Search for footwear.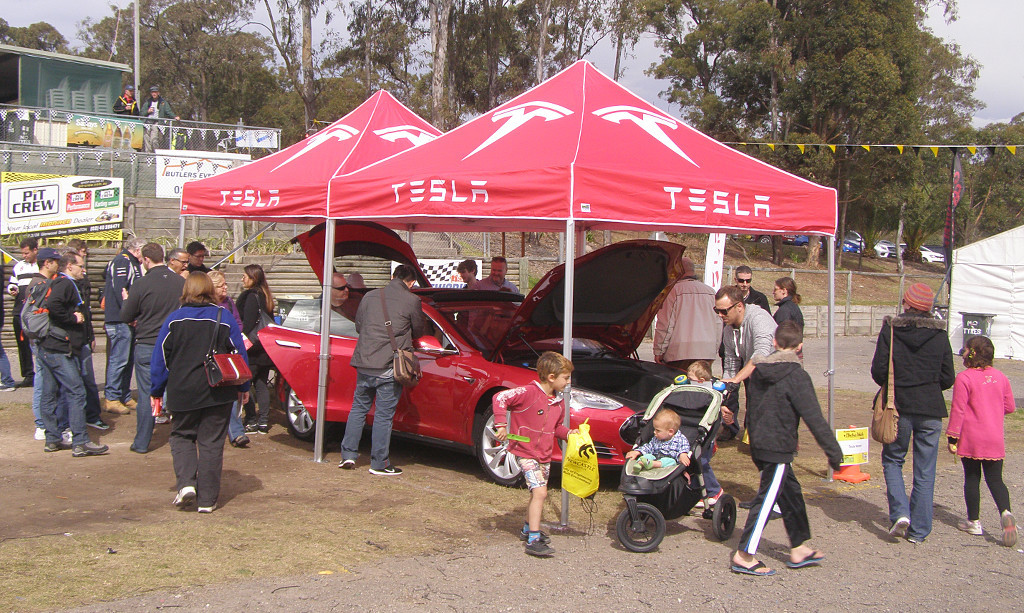
Found at left=331, top=455, right=348, bottom=469.
